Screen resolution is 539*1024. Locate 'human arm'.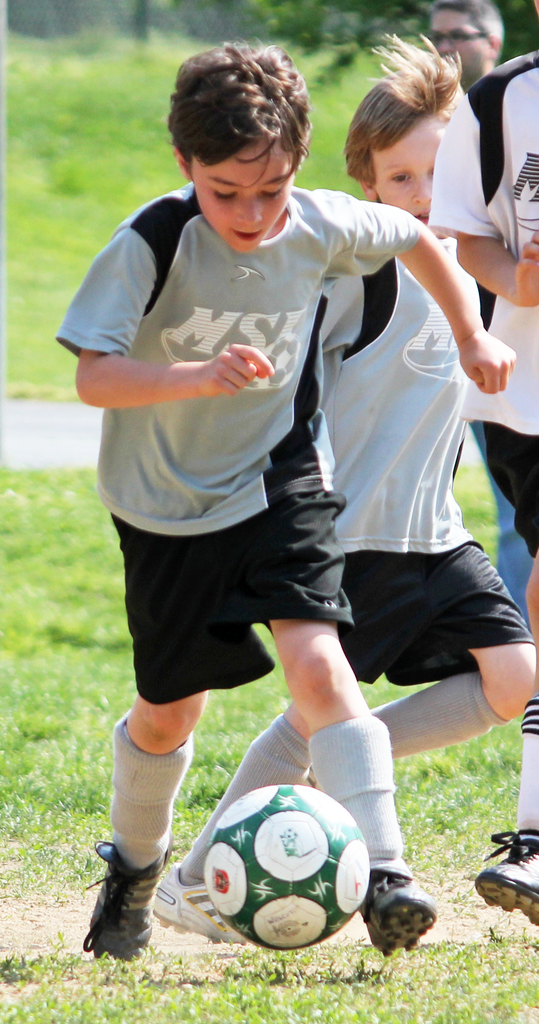
Rect(51, 225, 280, 404).
